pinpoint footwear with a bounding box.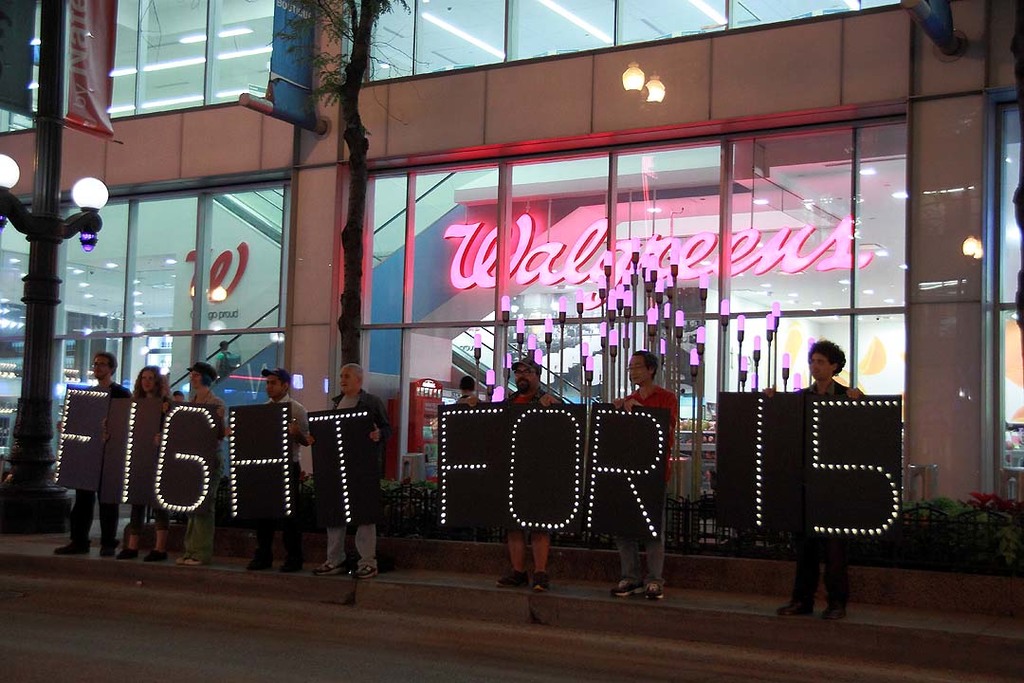
[177, 556, 189, 561].
